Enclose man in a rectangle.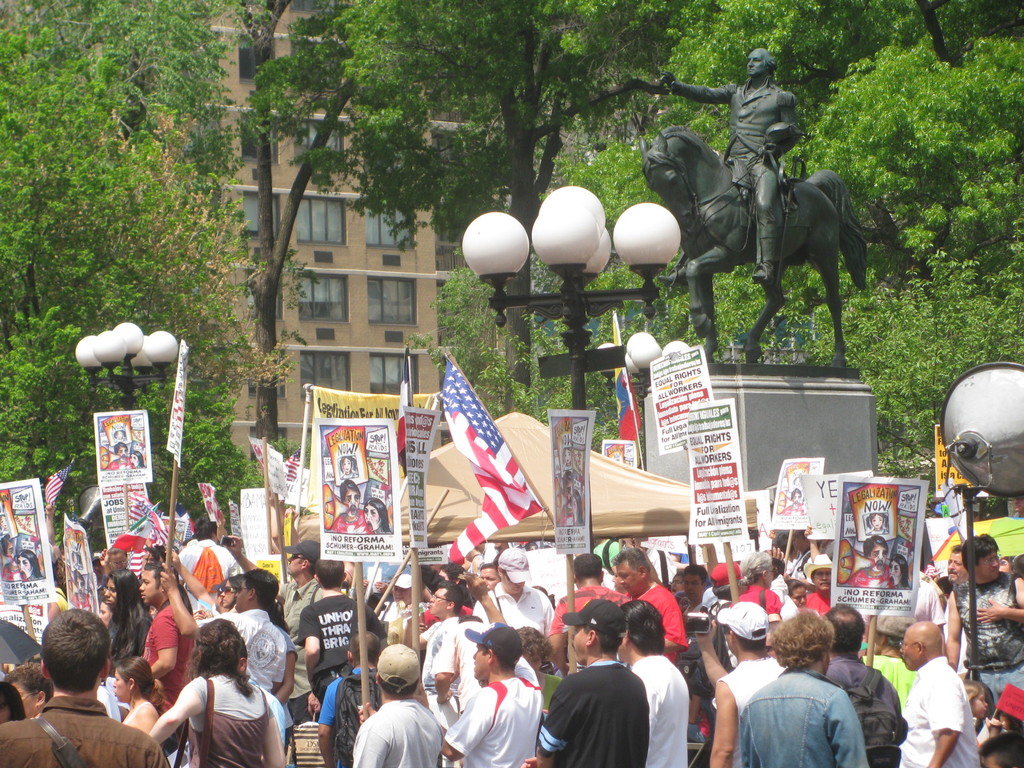
region(809, 617, 898, 767).
